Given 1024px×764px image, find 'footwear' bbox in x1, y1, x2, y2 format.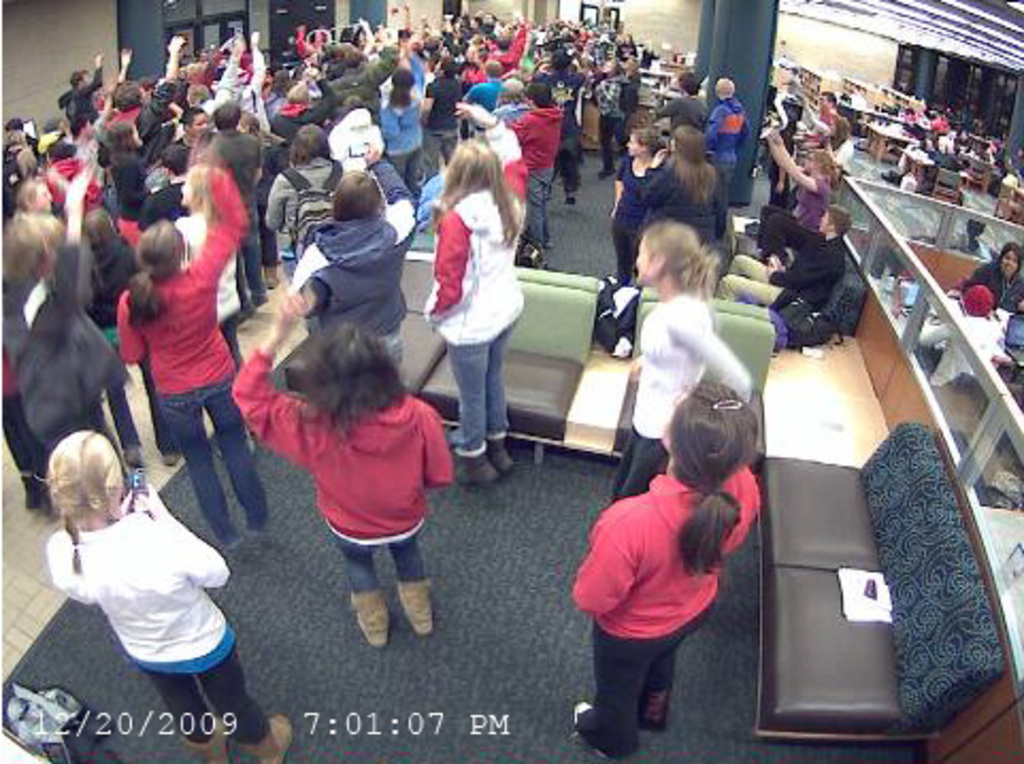
179, 717, 230, 762.
